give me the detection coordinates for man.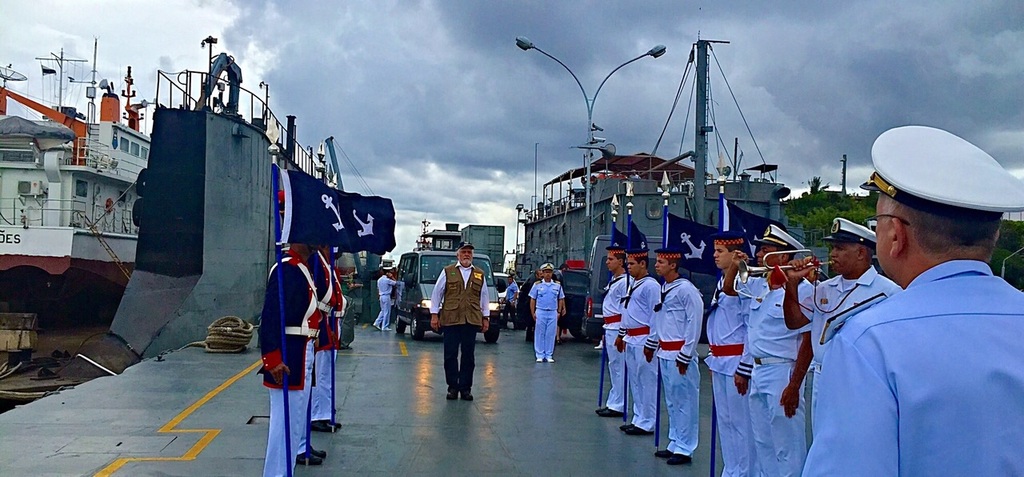
{"left": 371, "top": 264, "right": 398, "bottom": 335}.
